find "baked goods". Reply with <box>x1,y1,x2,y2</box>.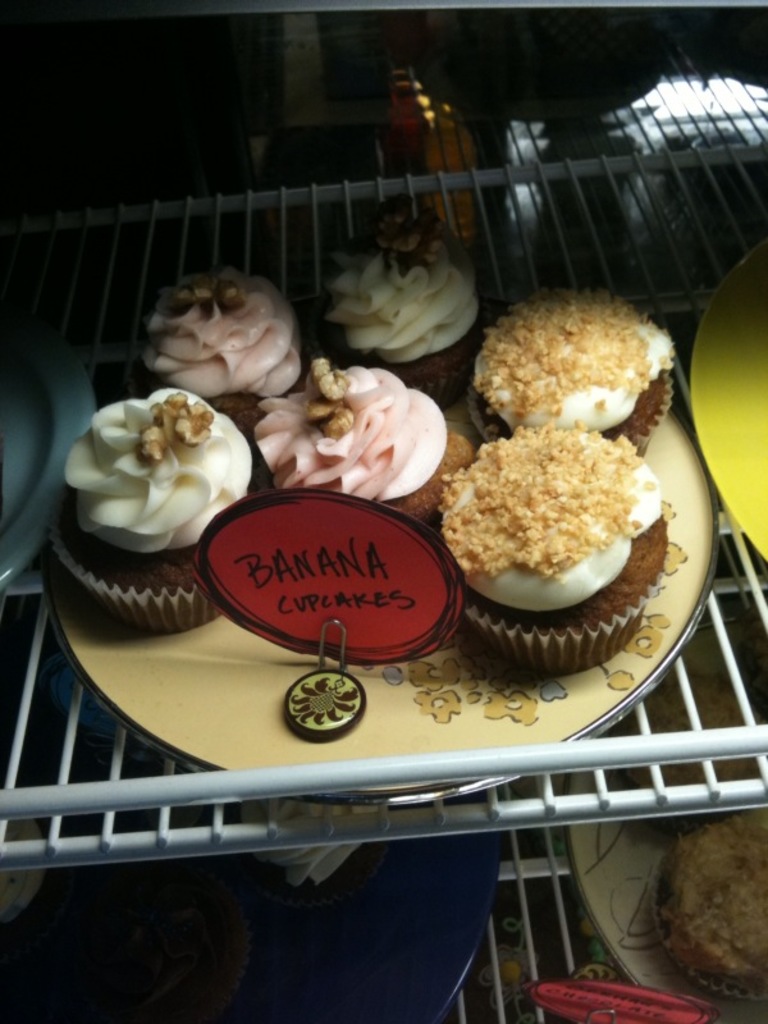
<box>646,813,767,1006</box>.
